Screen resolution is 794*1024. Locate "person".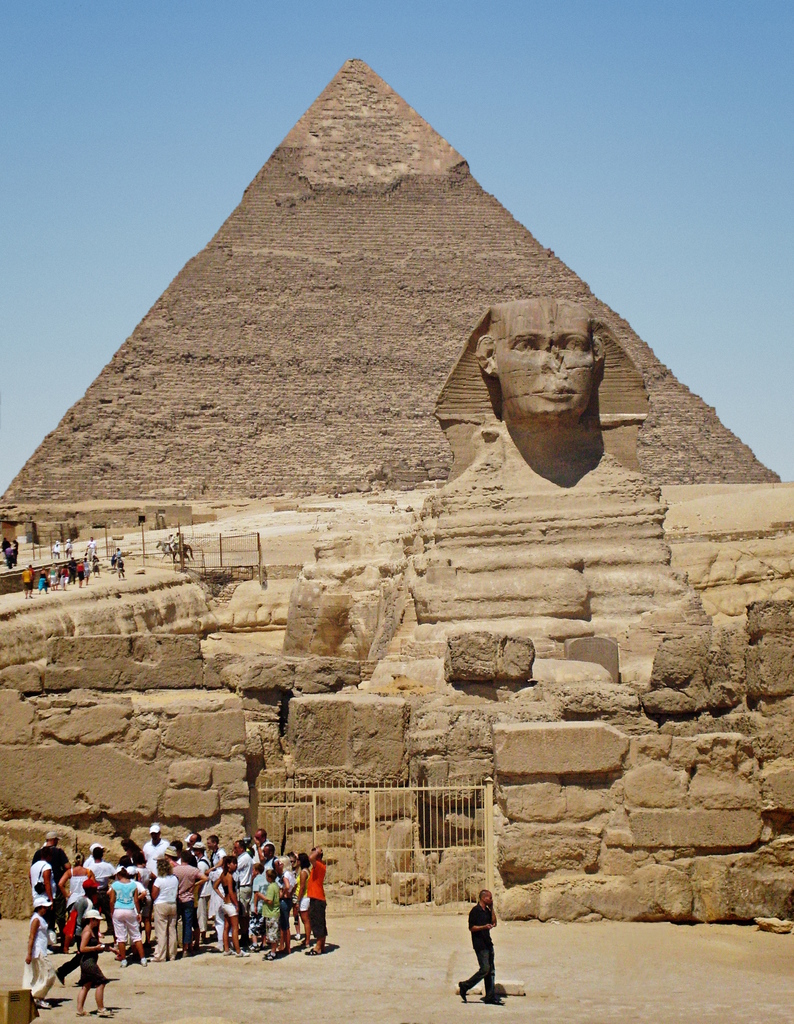
rect(454, 887, 503, 1002).
